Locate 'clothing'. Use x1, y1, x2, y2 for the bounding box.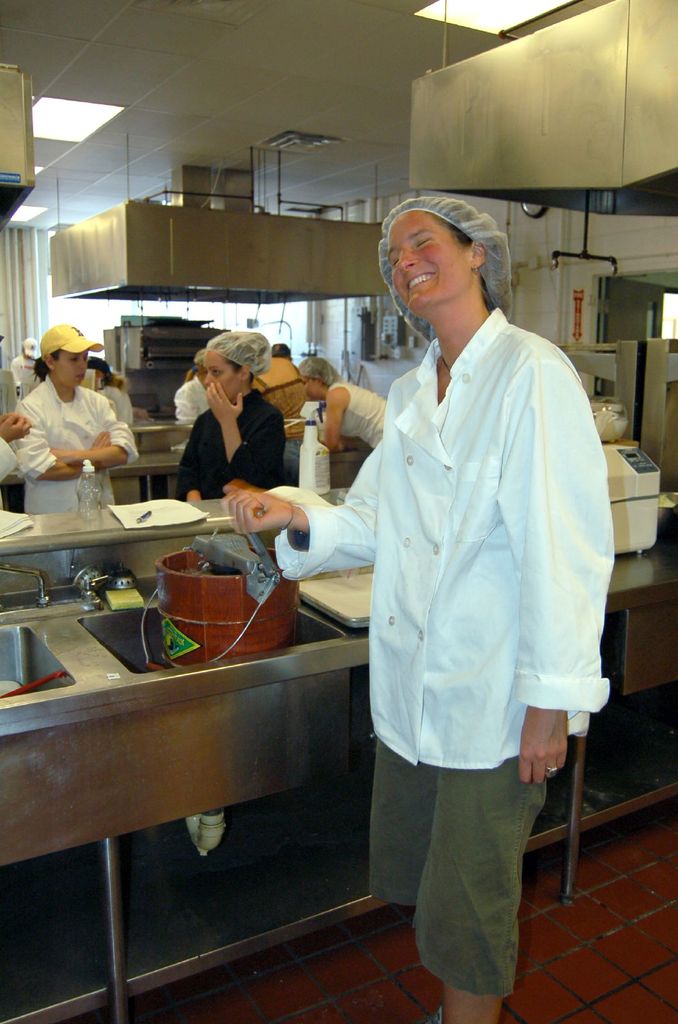
342, 376, 387, 452.
